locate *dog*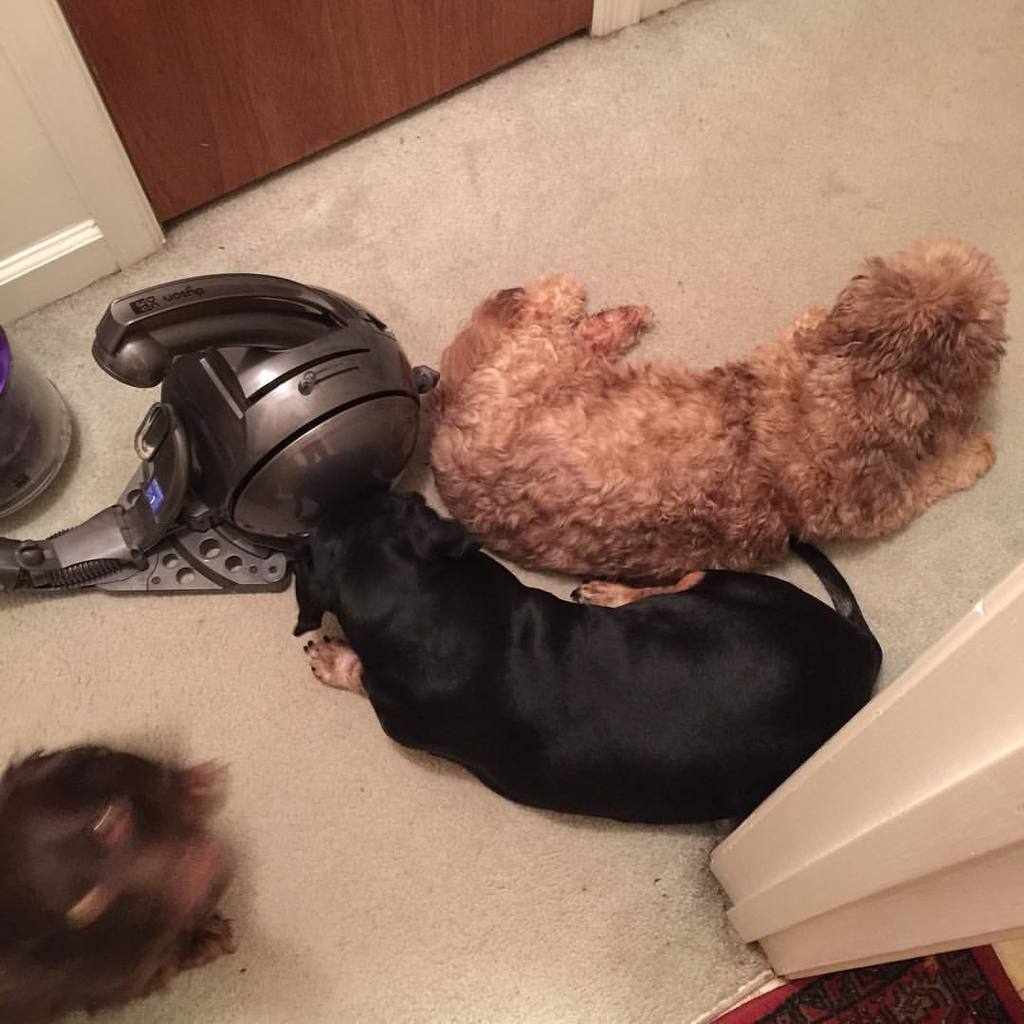
bbox=[238, 471, 902, 831]
